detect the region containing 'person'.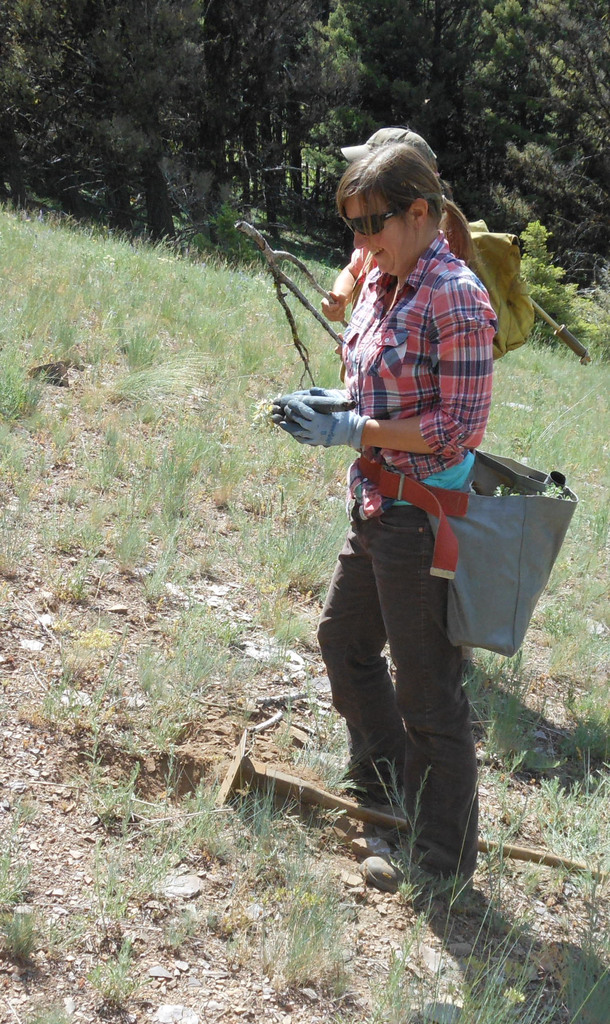
(left=272, top=145, right=497, bottom=904).
